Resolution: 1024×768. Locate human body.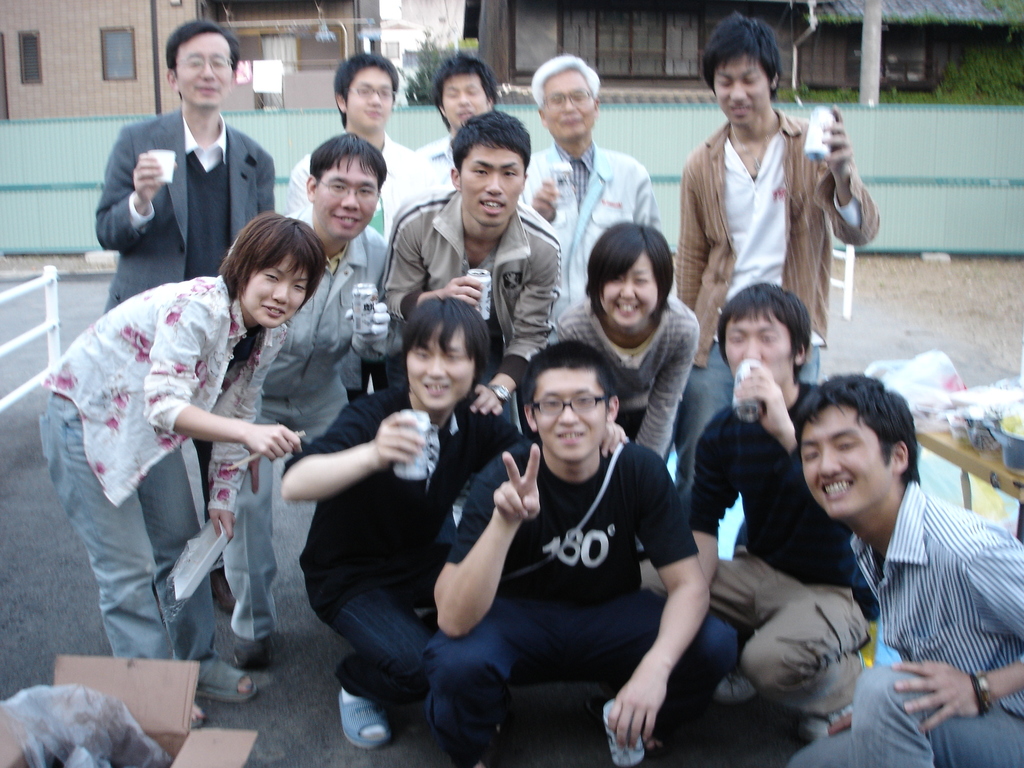
(x1=420, y1=335, x2=719, y2=753).
